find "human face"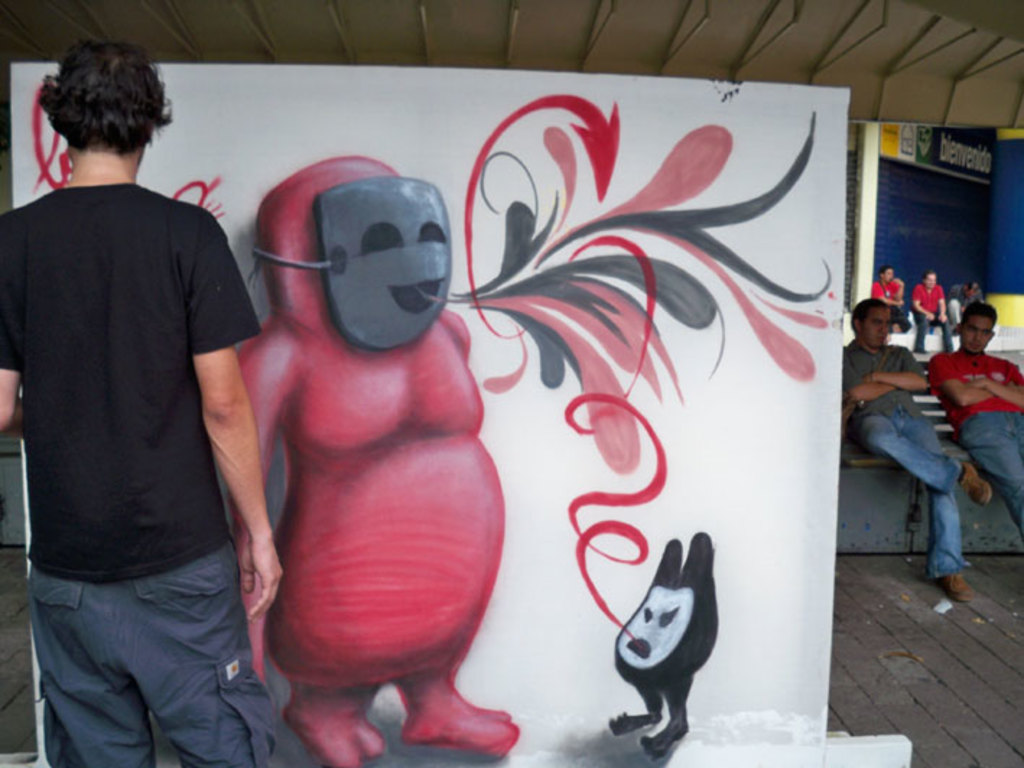
region(861, 312, 890, 346)
